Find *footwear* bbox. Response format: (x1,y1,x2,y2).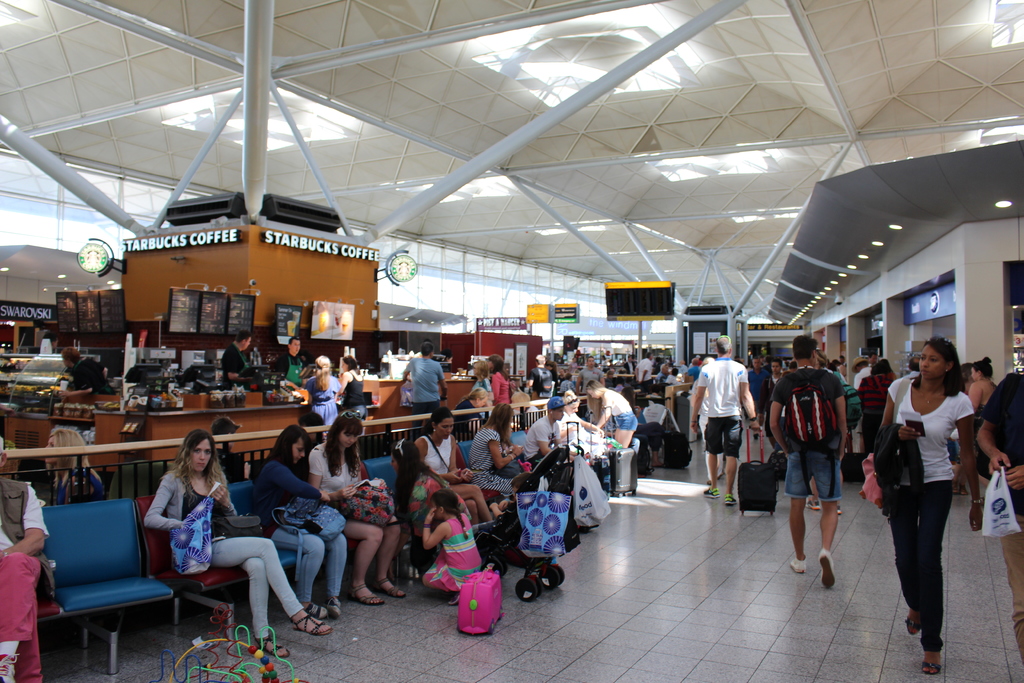
(817,545,837,589).
